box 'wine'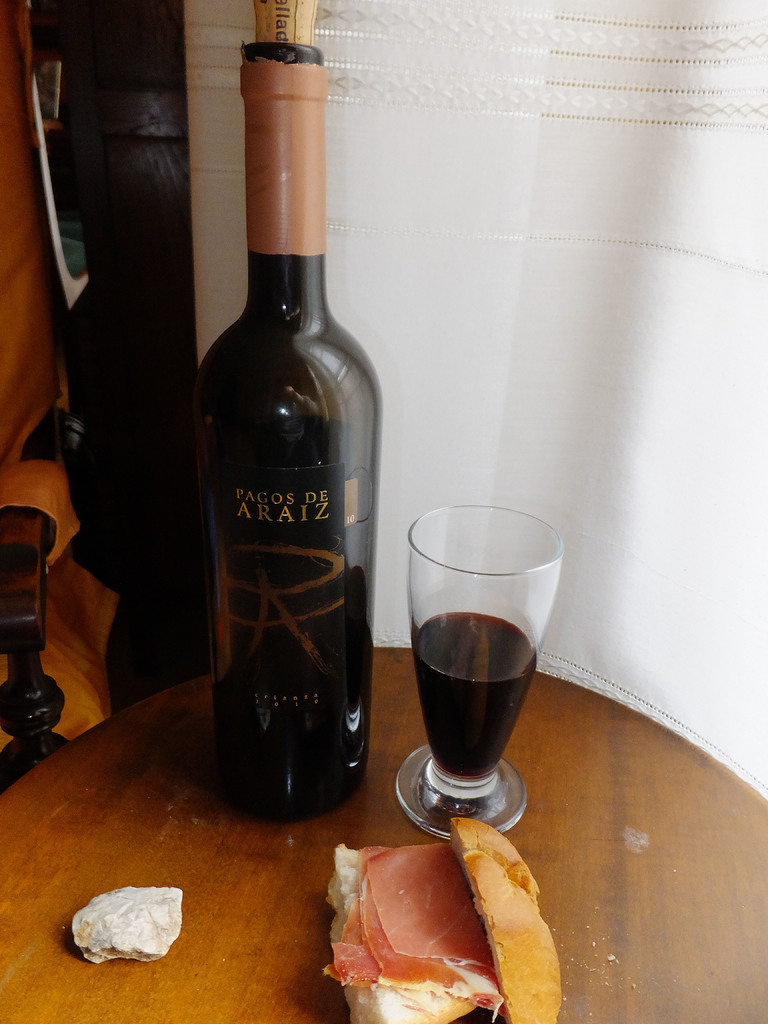
{"x1": 404, "y1": 601, "x2": 537, "y2": 781}
